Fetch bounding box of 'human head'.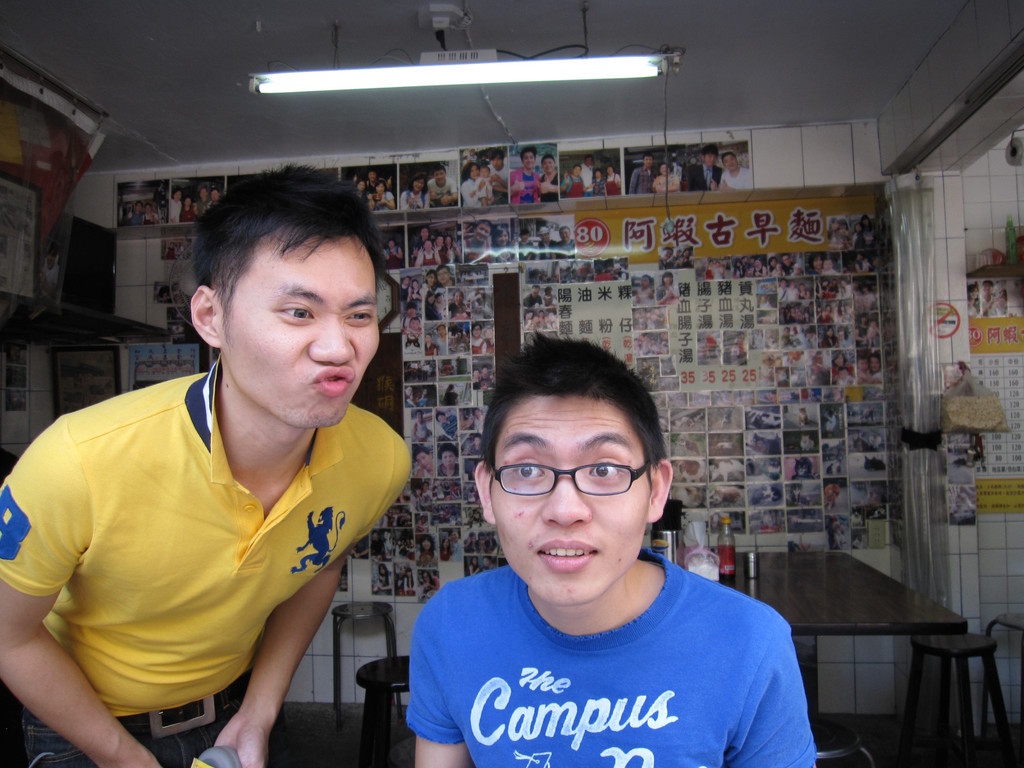
Bbox: bbox(641, 275, 652, 287).
